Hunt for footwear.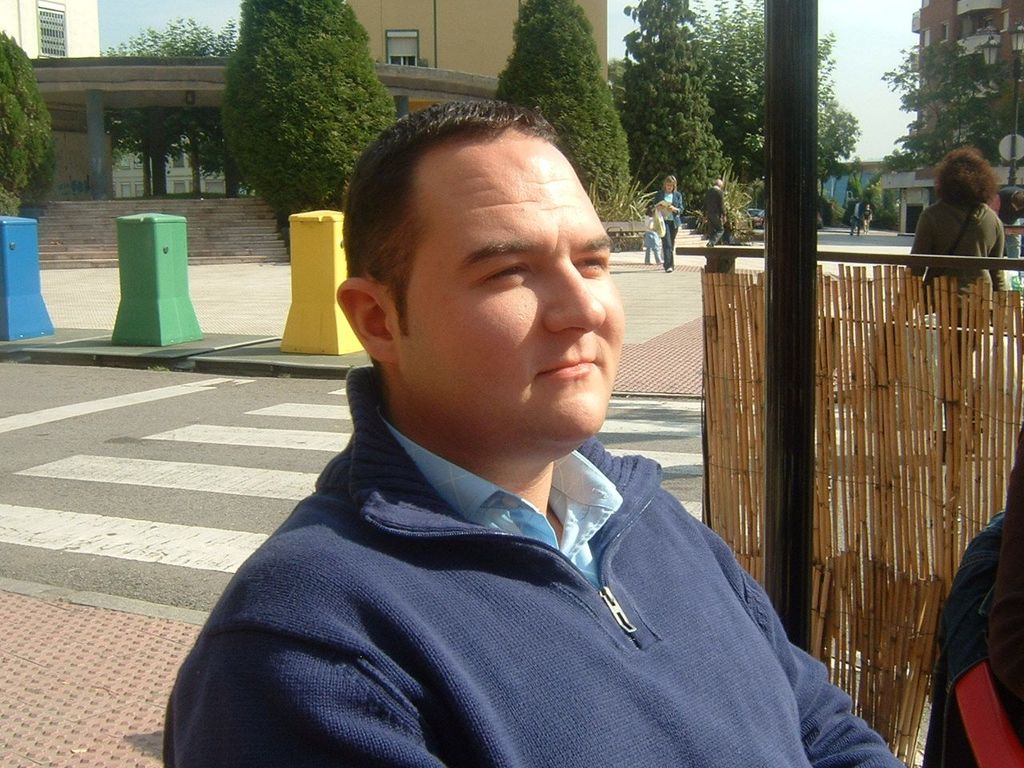
Hunted down at crop(655, 254, 661, 262).
